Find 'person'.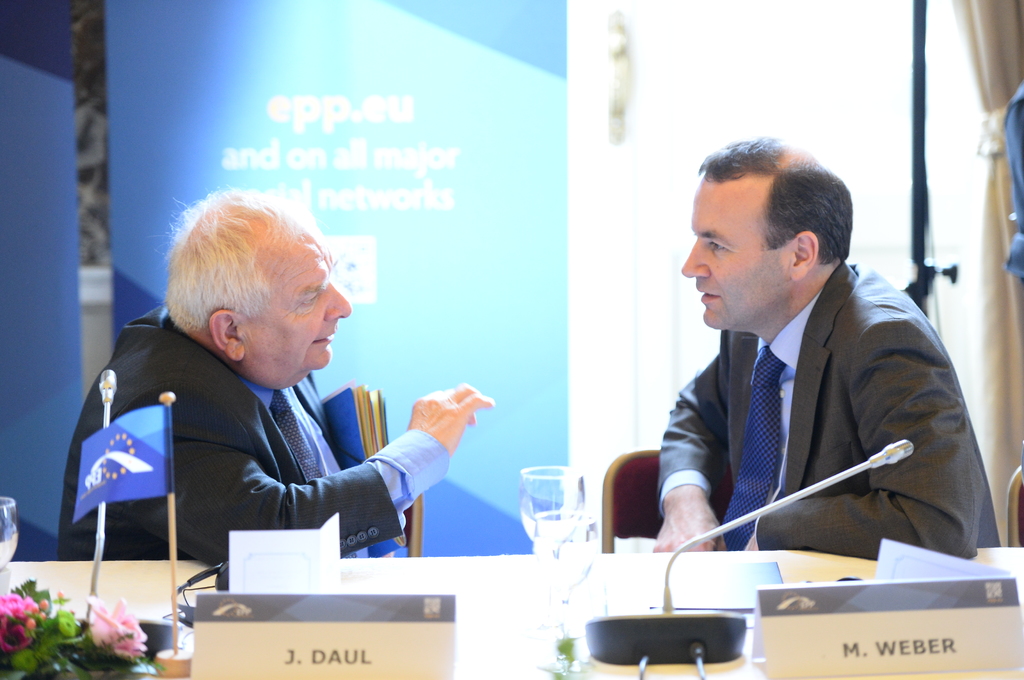
(58,186,499,568).
